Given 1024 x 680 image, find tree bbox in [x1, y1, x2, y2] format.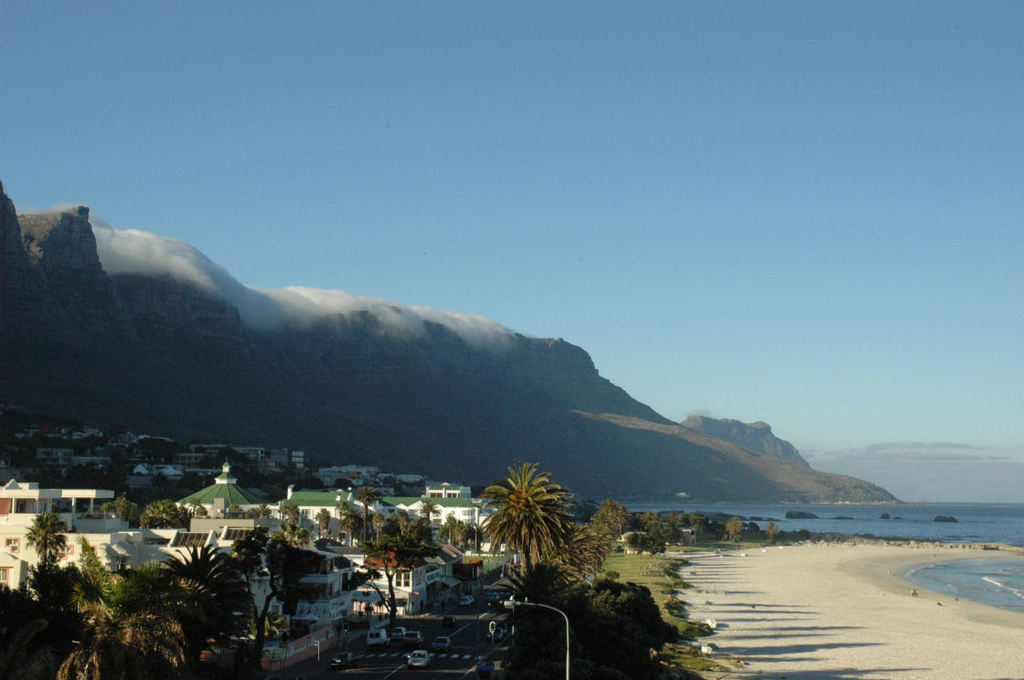
[334, 500, 348, 535].
